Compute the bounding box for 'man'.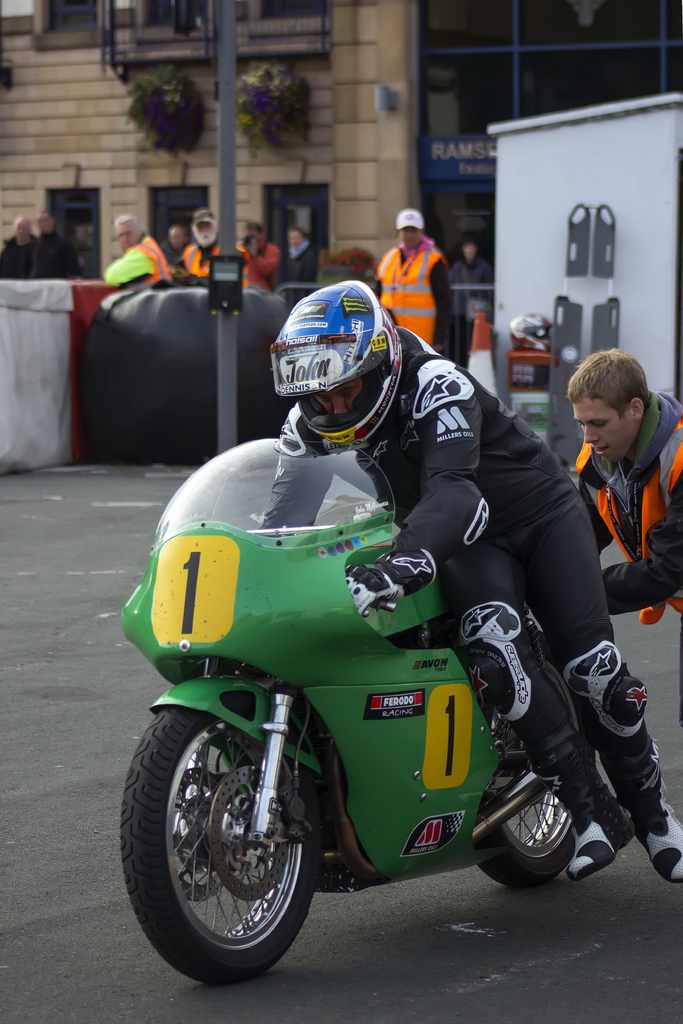
Rect(177, 211, 251, 293).
